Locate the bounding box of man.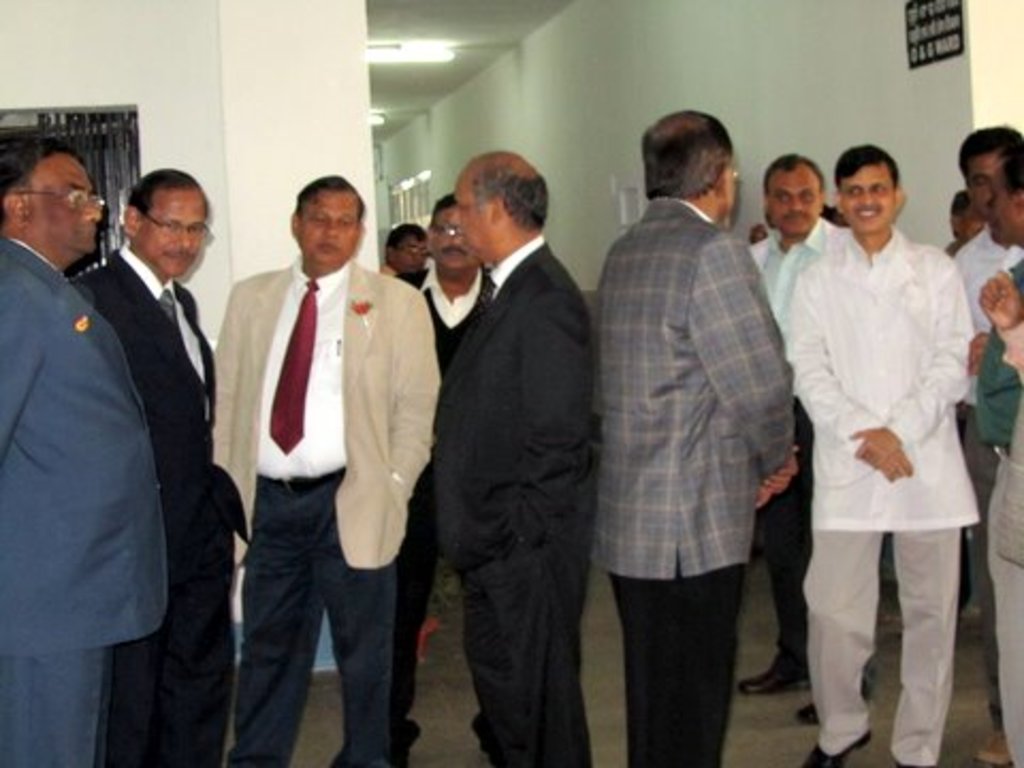
Bounding box: box(789, 139, 981, 766).
